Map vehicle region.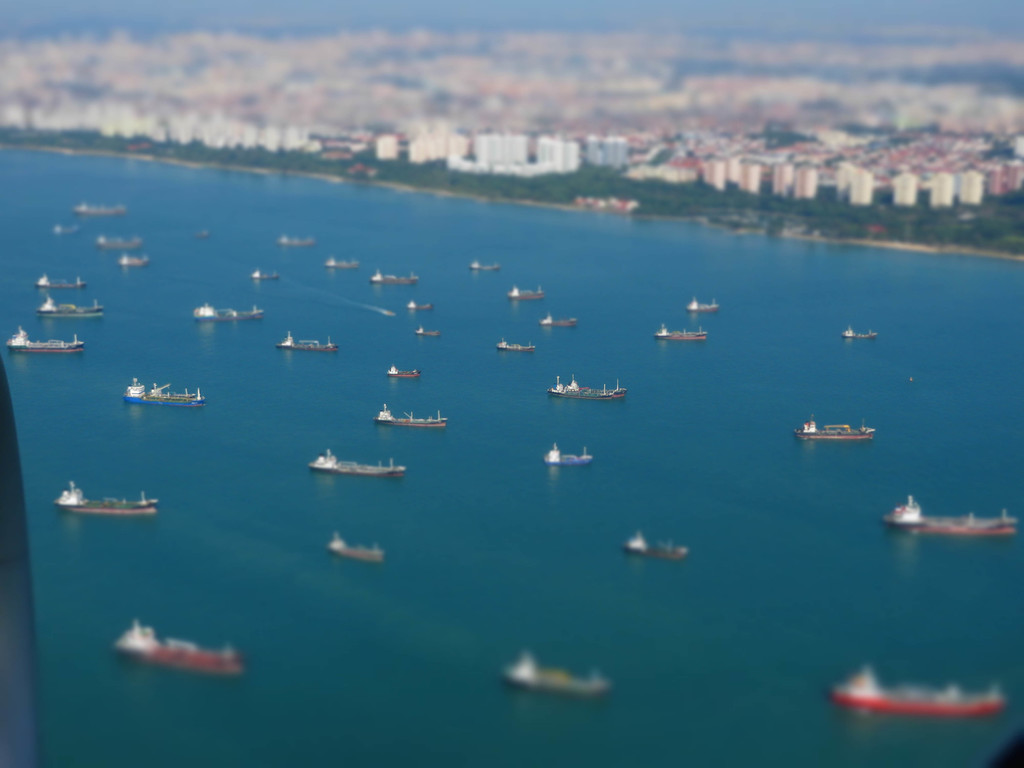
Mapped to pyautogui.locateOnScreen(327, 256, 358, 268).
